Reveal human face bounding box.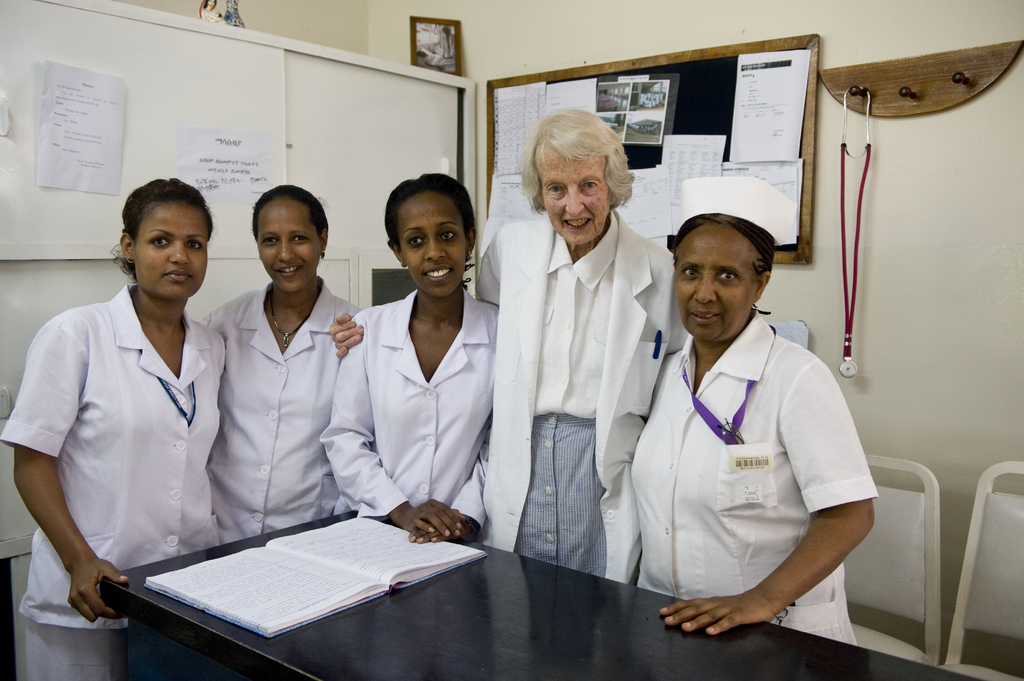
Revealed: {"left": 670, "top": 218, "right": 753, "bottom": 335}.
